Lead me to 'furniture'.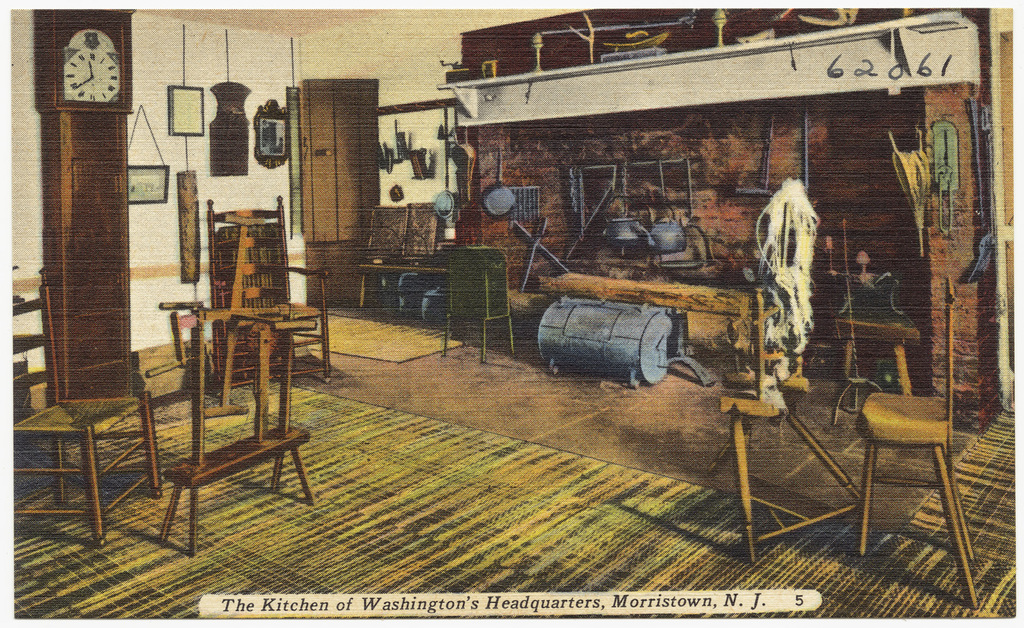
Lead to x1=13 y1=267 x2=165 y2=548.
